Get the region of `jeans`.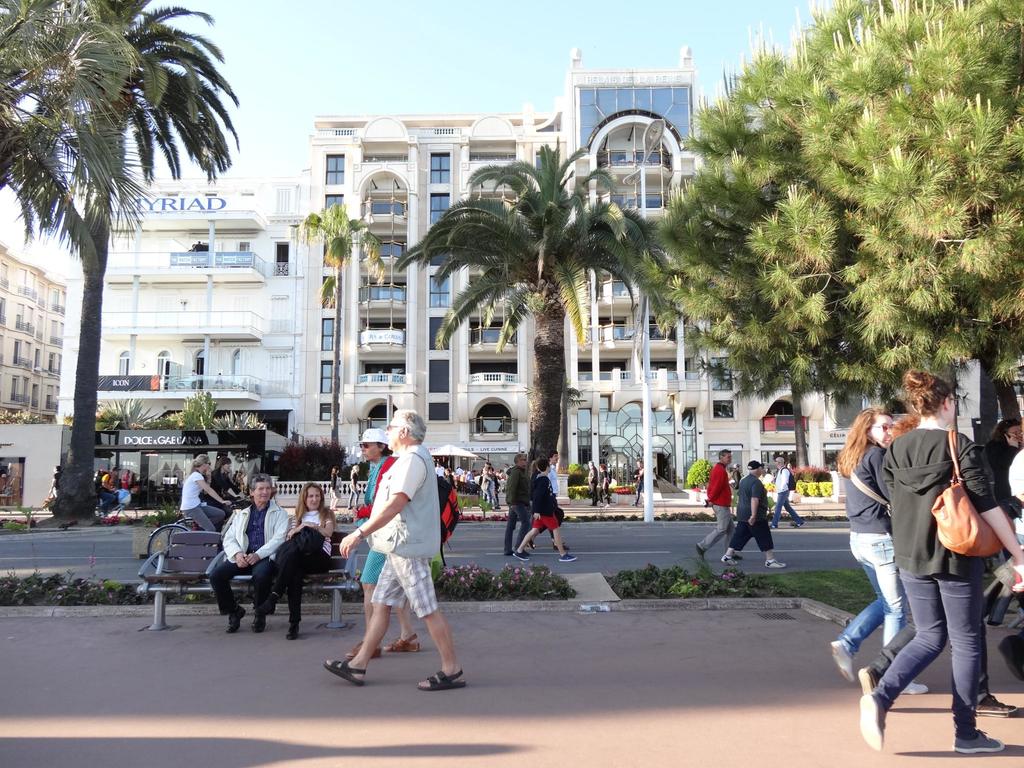
<box>186,504,225,532</box>.
